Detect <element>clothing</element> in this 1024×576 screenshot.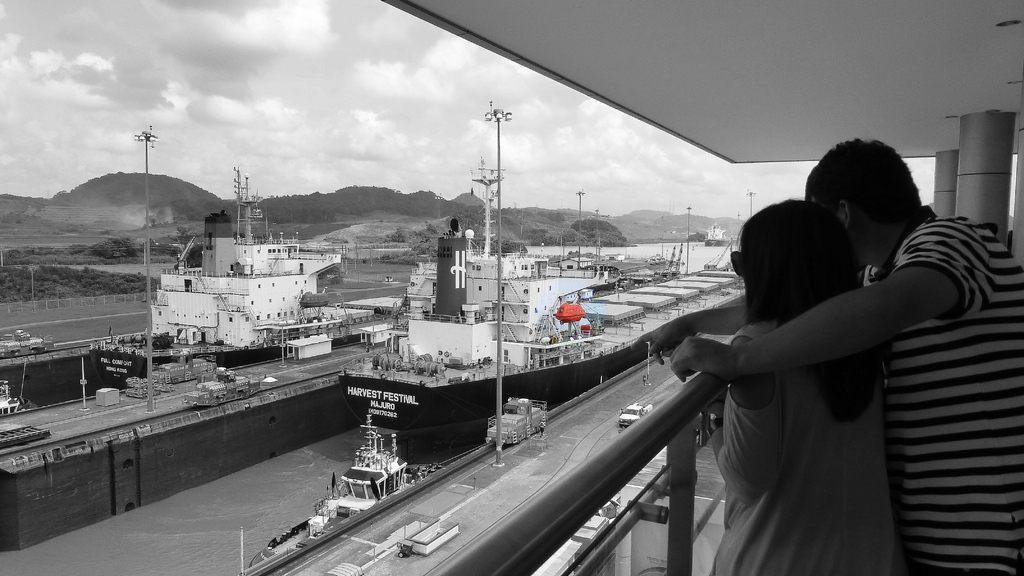
Detection: [877,217,1023,575].
